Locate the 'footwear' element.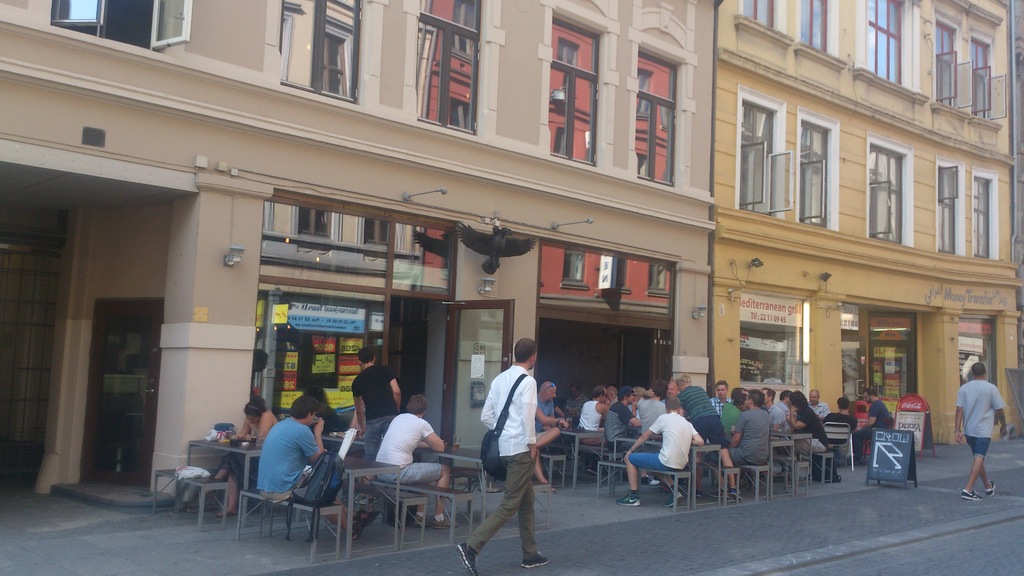
Element bbox: bbox(351, 508, 378, 527).
